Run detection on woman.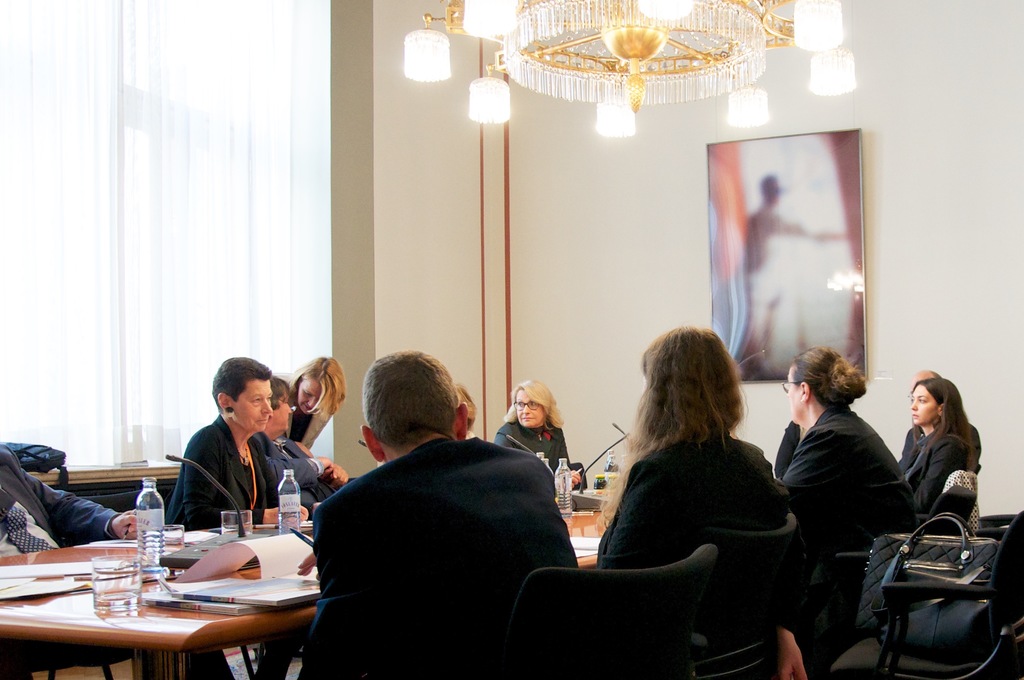
Result: crop(492, 380, 587, 492).
